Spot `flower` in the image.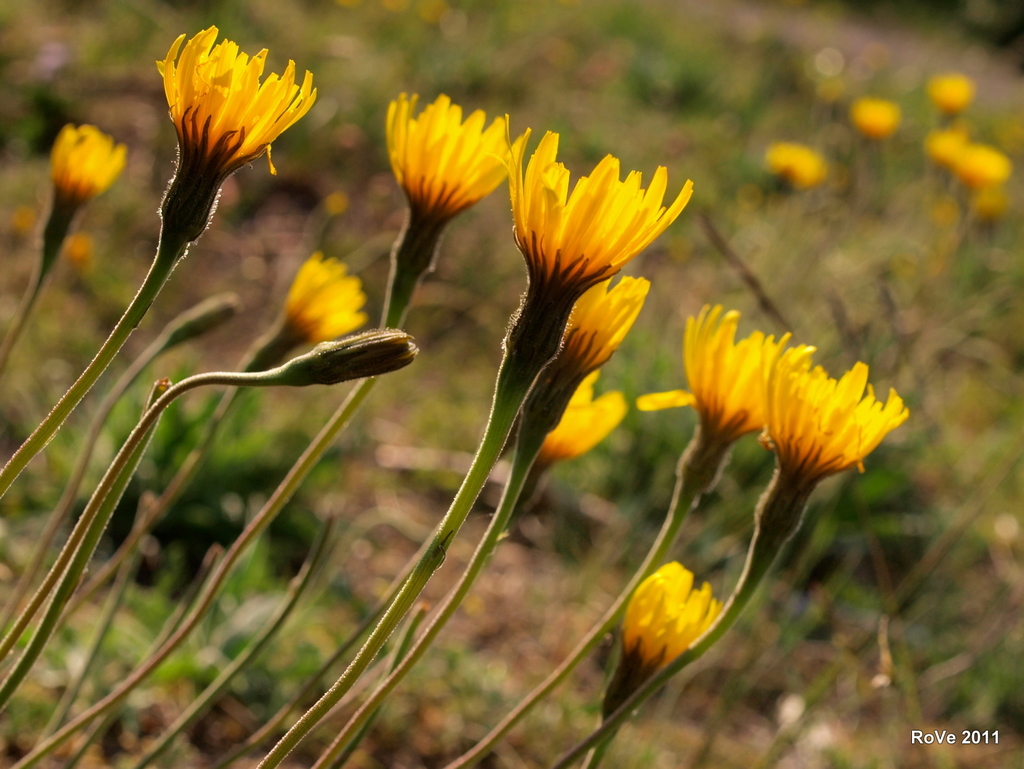
`flower` found at left=543, top=273, right=650, bottom=368.
